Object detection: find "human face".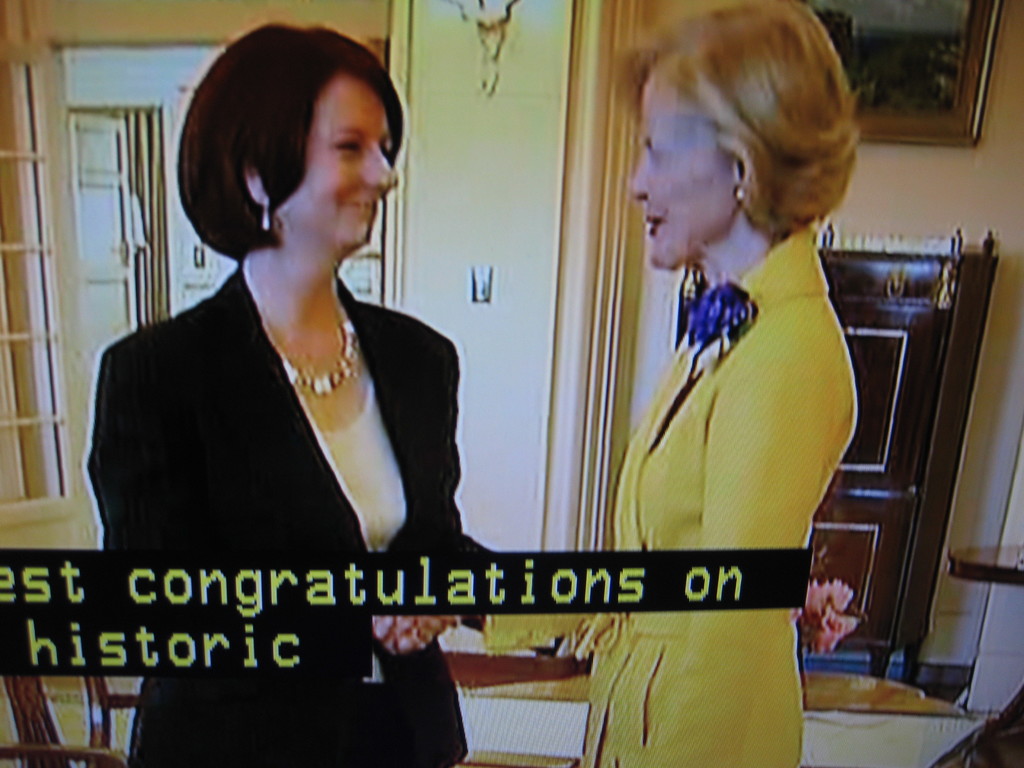
<box>273,76,396,244</box>.
